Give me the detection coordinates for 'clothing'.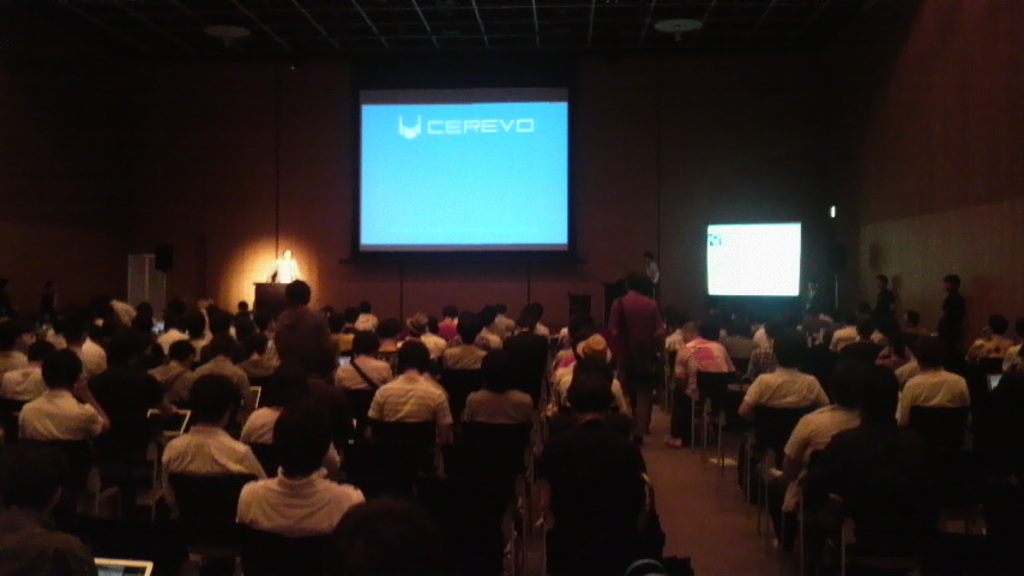
x1=367 y1=367 x2=453 y2=440.
